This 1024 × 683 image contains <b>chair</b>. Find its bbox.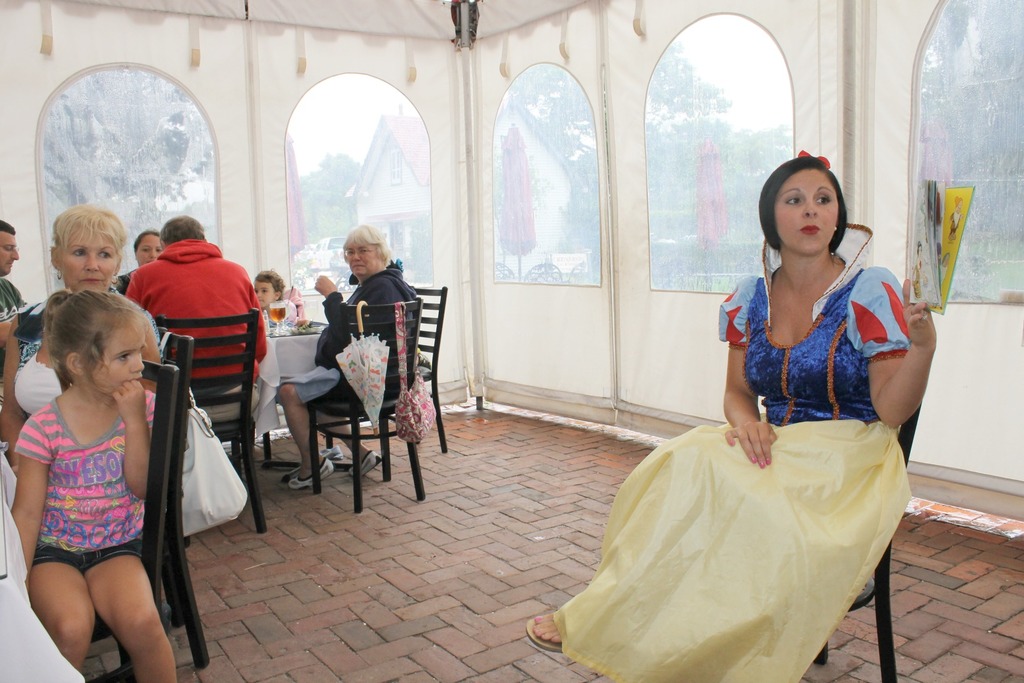
rect(152, 306, 274, 536).
